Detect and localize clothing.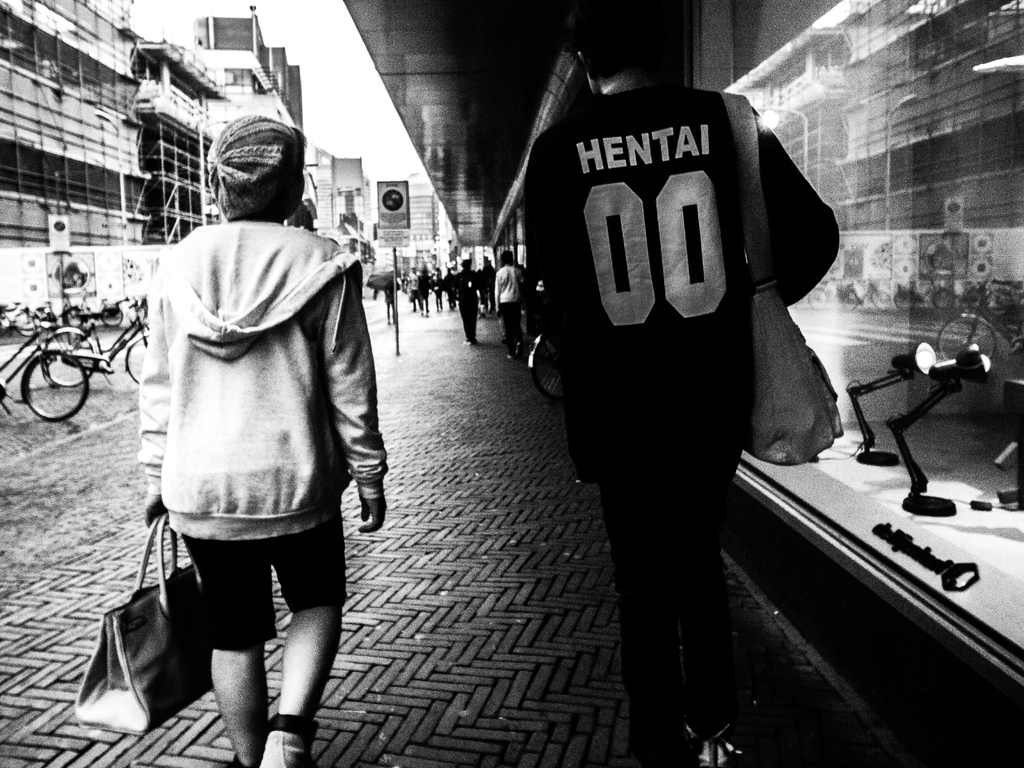
Localized at detection(127, 177, 373, 666).
